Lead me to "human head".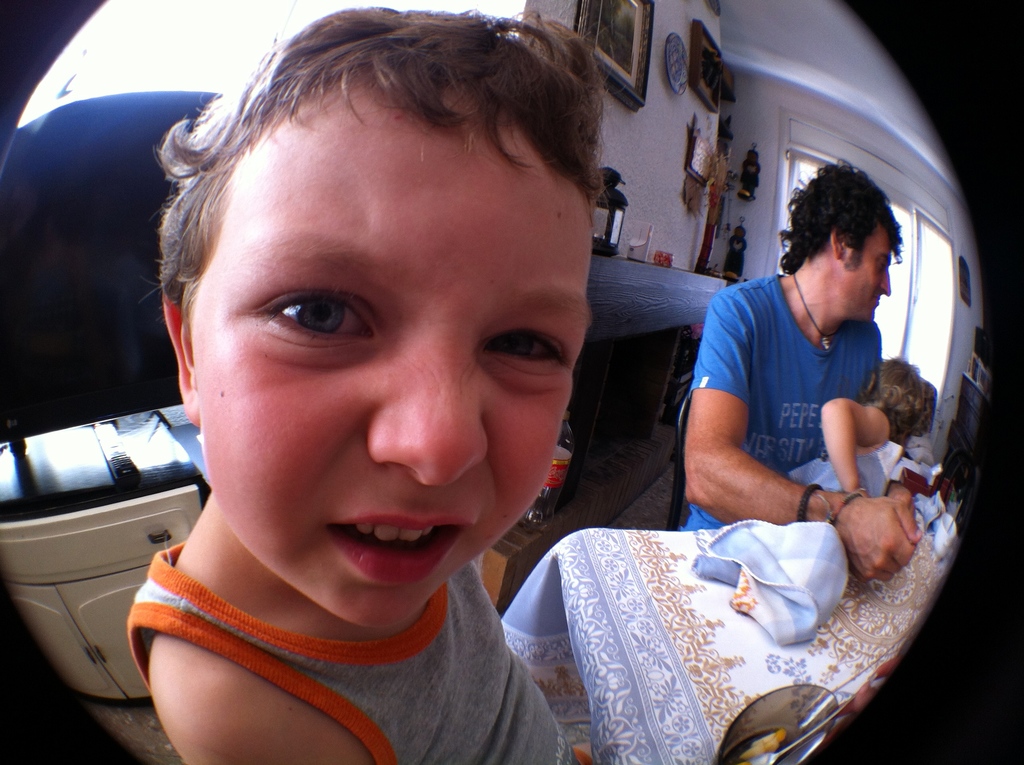
Lead to rect(132, 20, 621, 611).
